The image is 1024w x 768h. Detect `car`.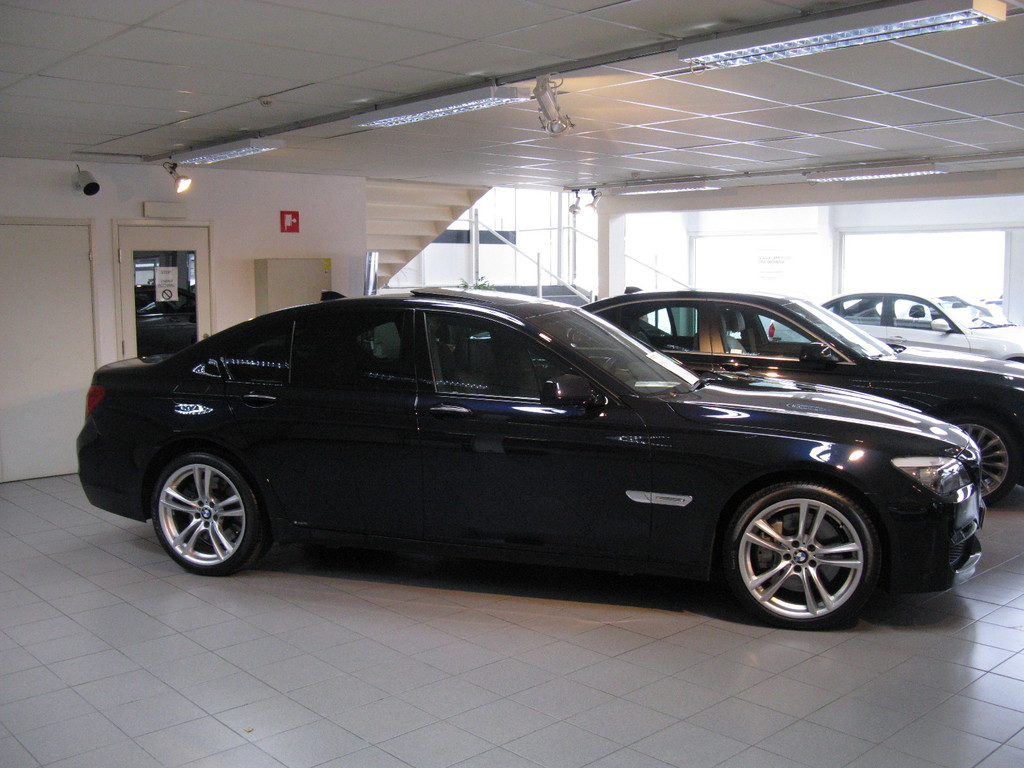
Detection: [769,287,1023,362].
